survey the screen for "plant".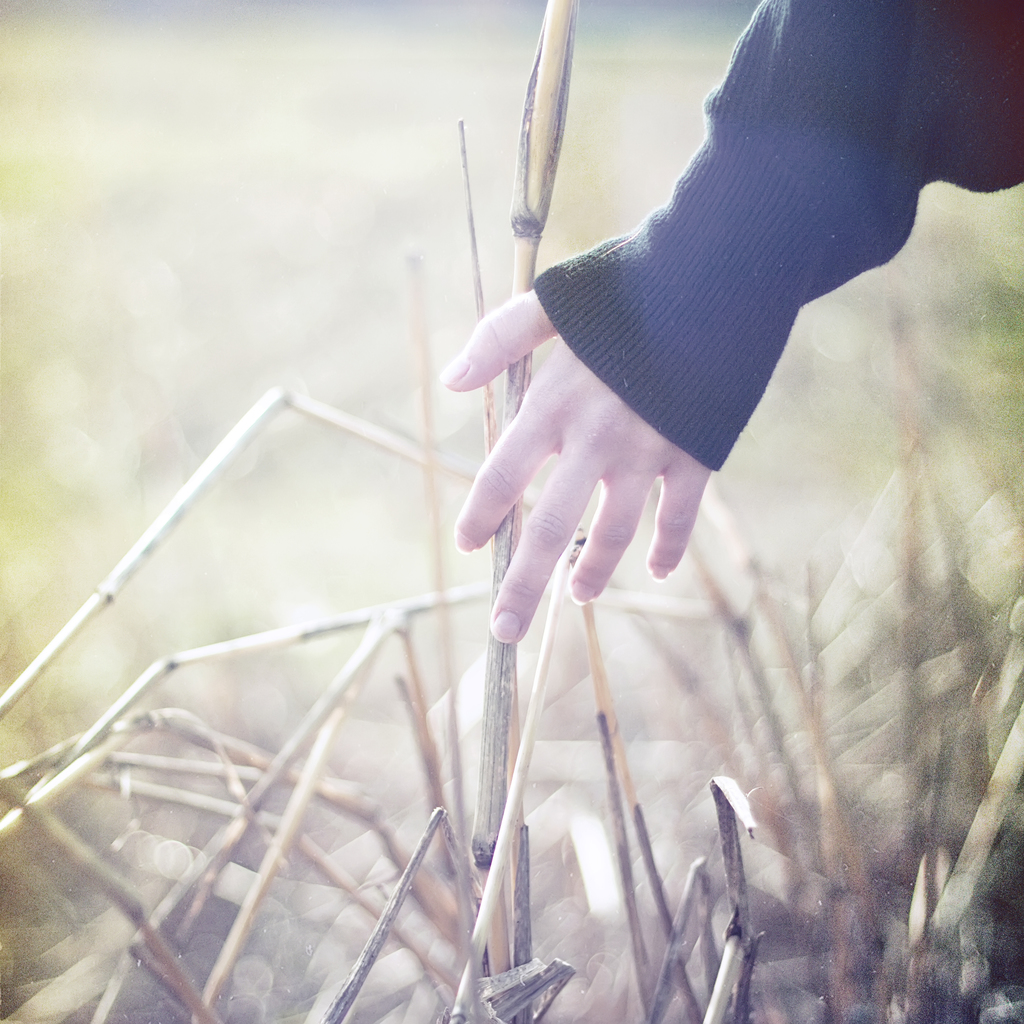
Survey found: x1=0, y1=0, x2=1023, y2=1023.
